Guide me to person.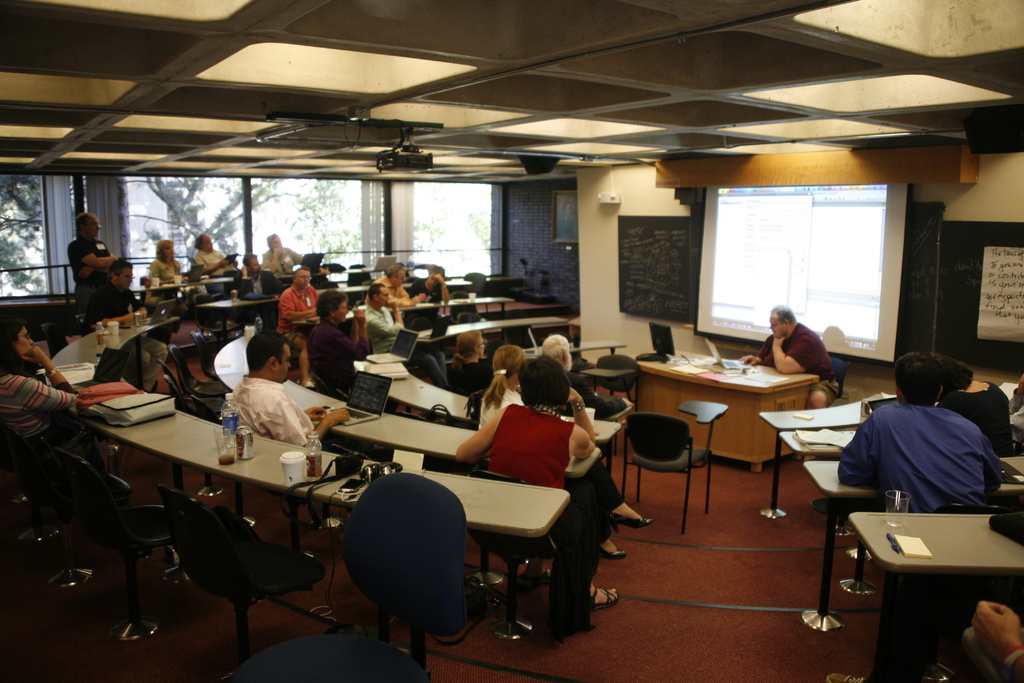
Guidance: [x1=264, y1=231, x2=303, y2=274].
